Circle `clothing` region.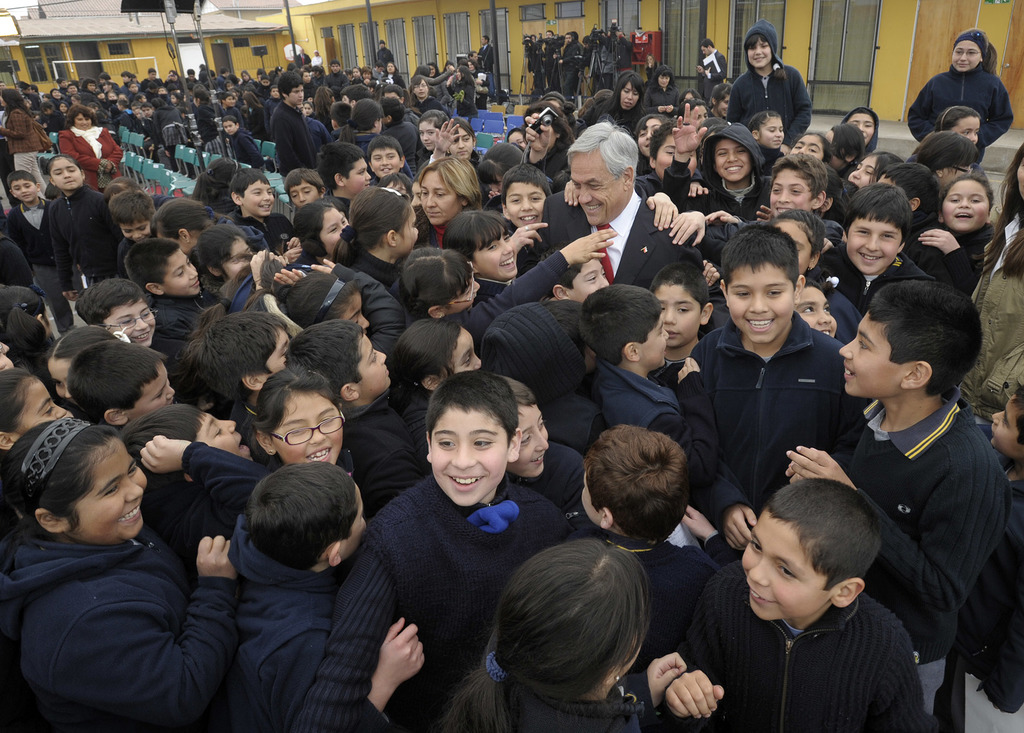
Region: (left=828, top=402, right=1023, bottom=718).
